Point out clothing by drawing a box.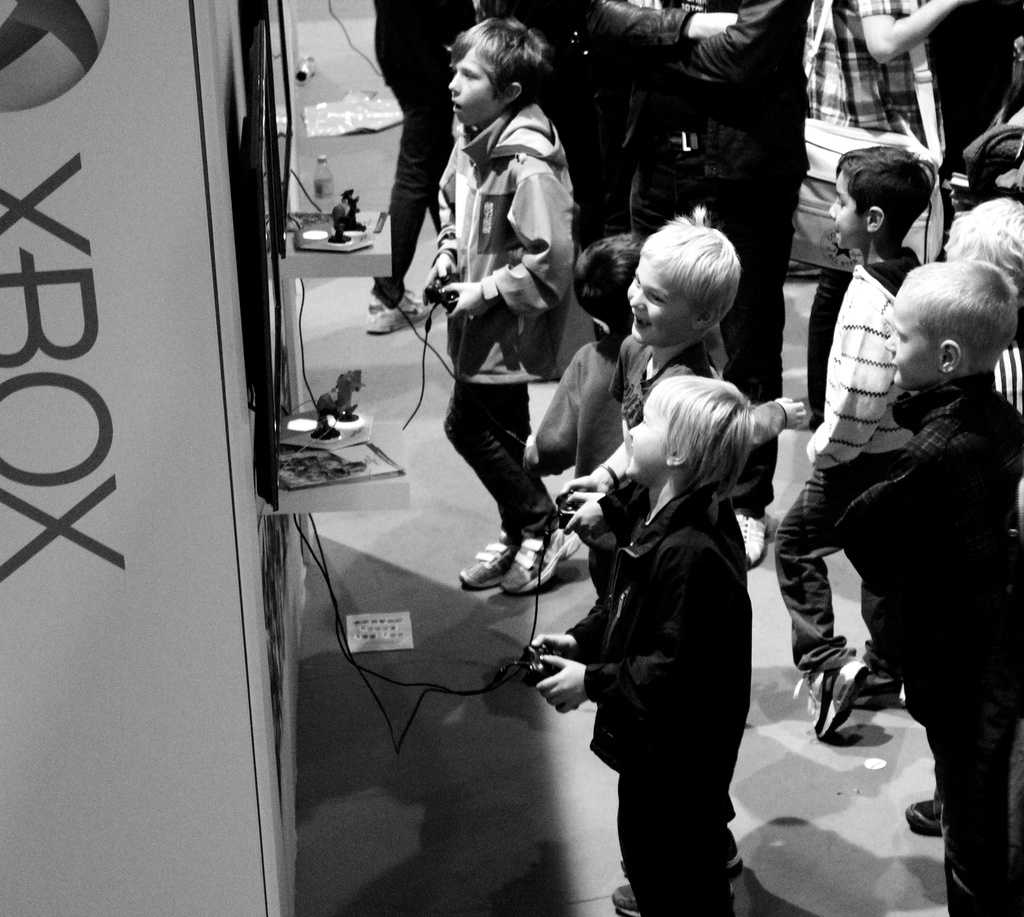
<box>764,256,927,686</box>.
